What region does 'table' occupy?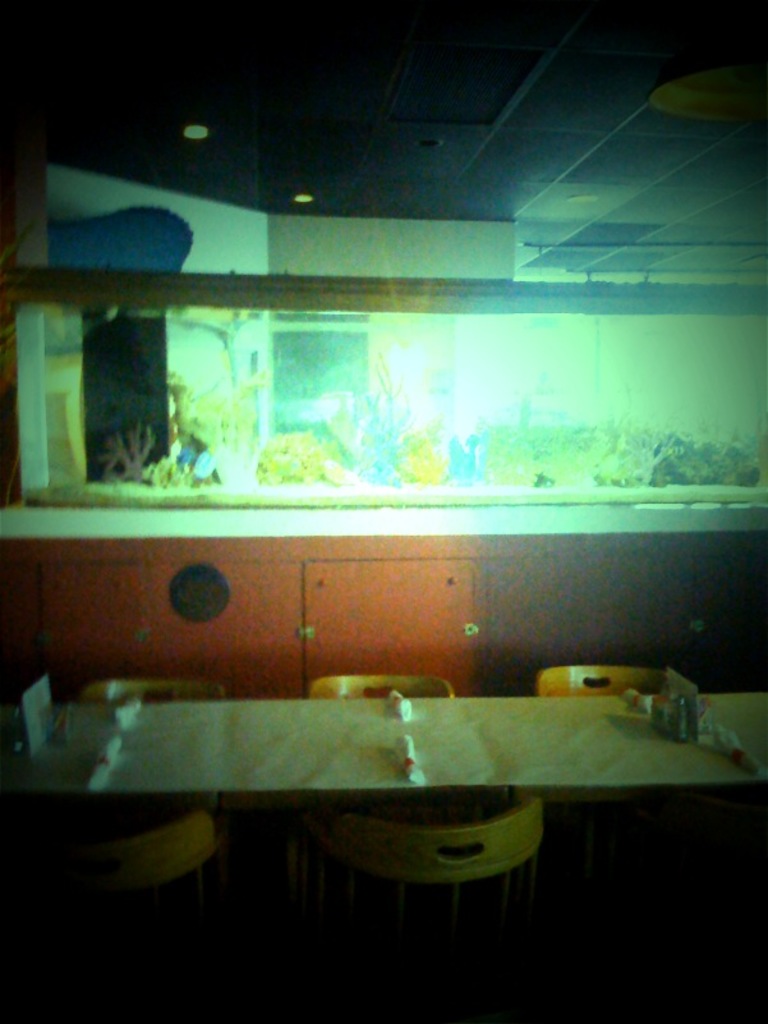
[4, 684, 767, 800].
